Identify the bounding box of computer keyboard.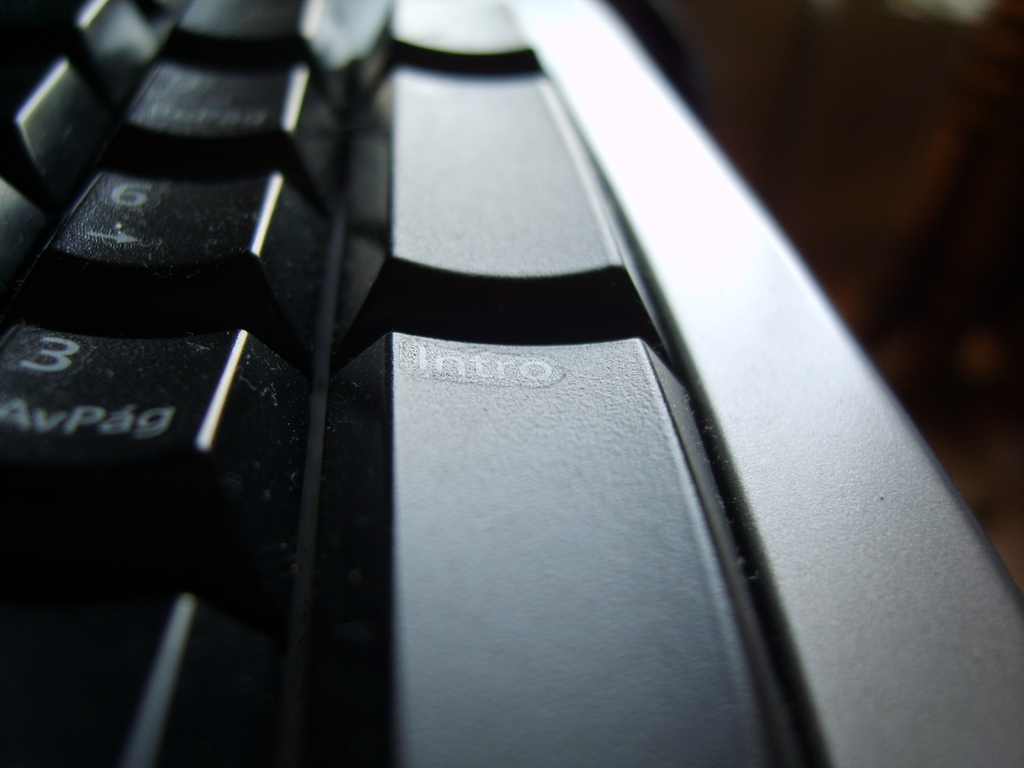
0/0/1023/767.
